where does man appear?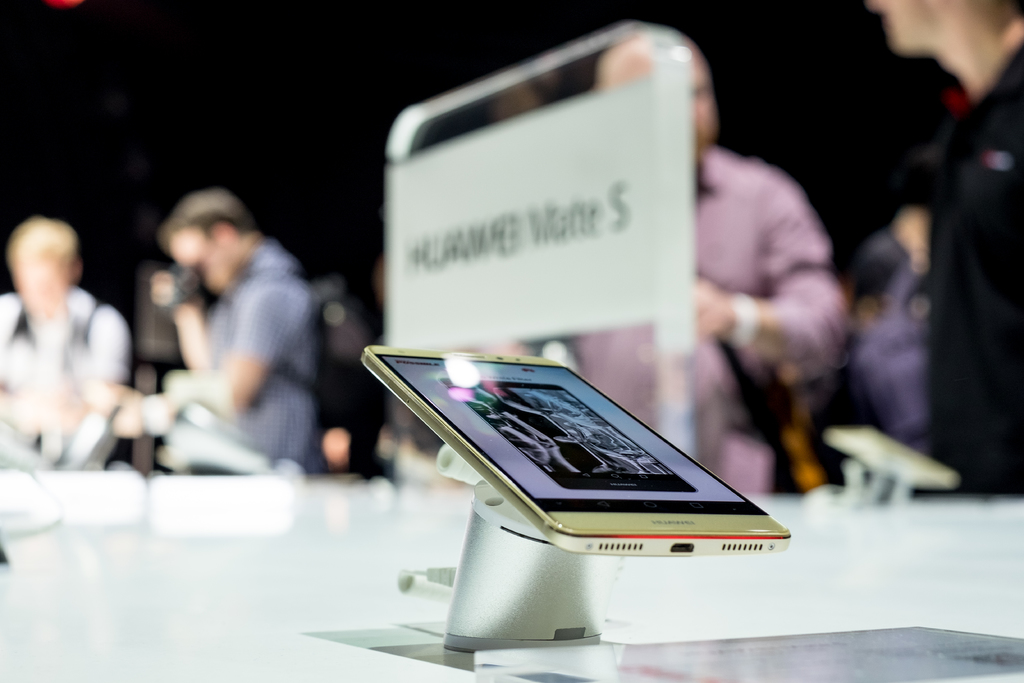
Appears at rect(865, 0, 1023, 499).
